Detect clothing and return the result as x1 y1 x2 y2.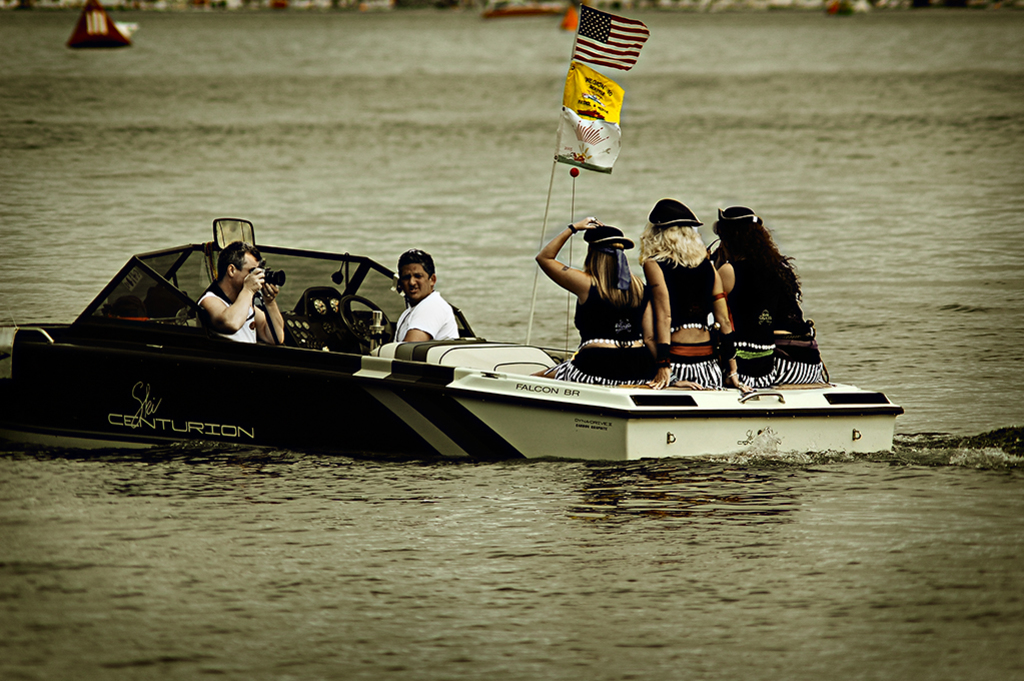
385 265 464 359.
